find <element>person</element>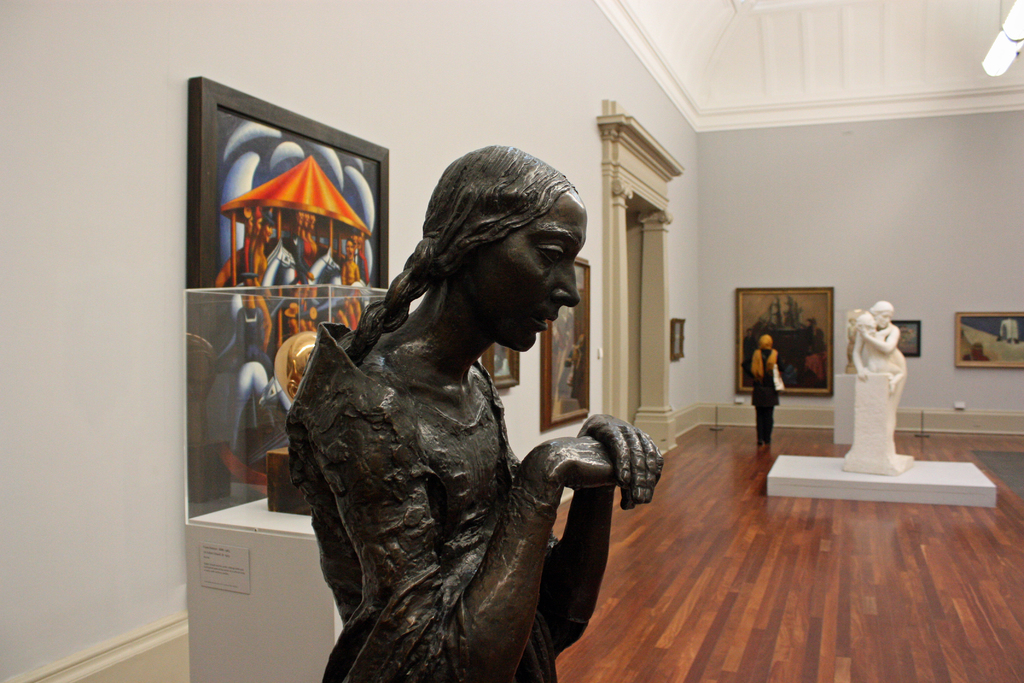
box=[856, 299, 912, 413]
